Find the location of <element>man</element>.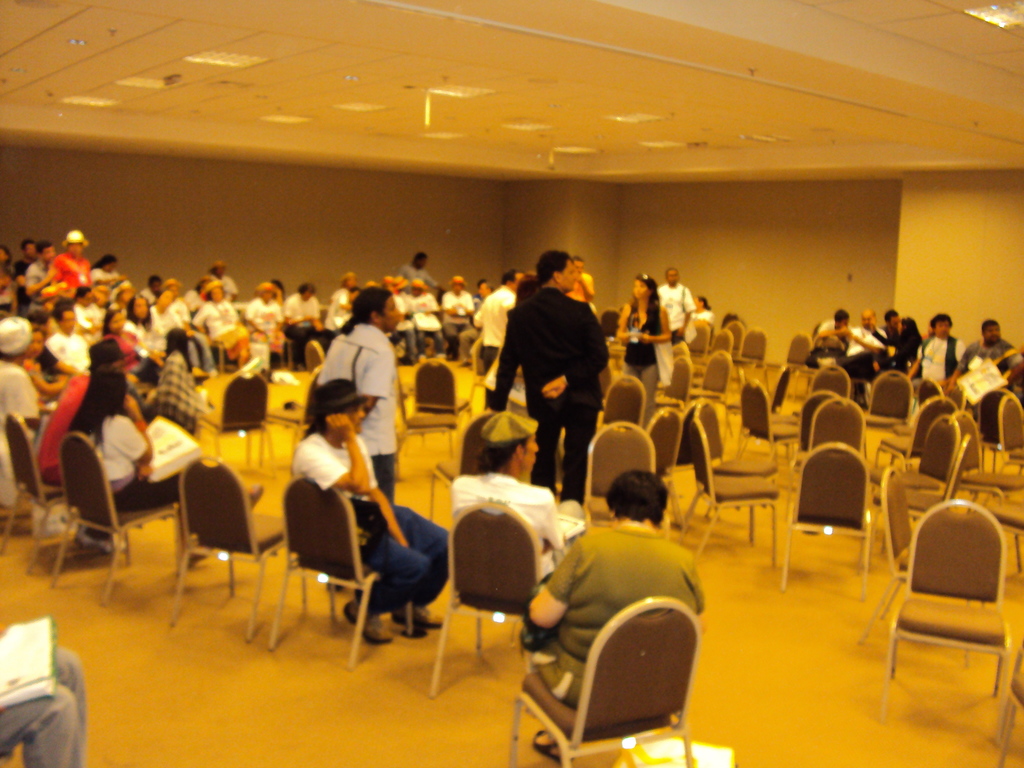
Location: region(950, 317, 1023, 443).
